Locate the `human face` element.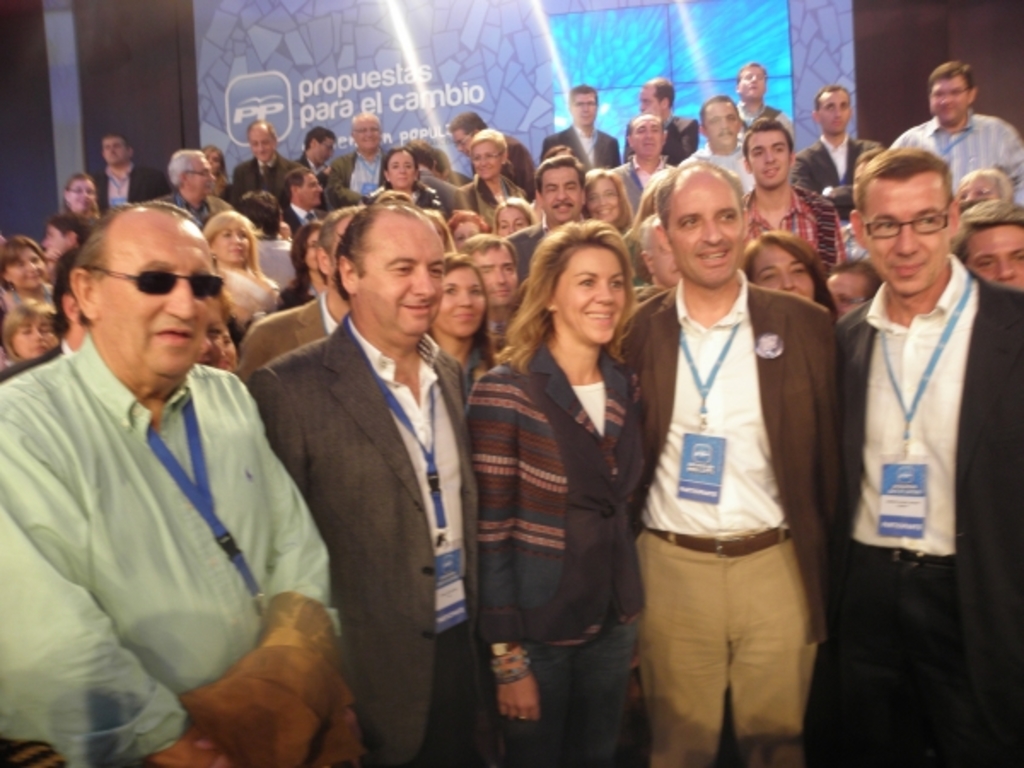
Element bbox: <region>869, 177, 949, 288</region>.
